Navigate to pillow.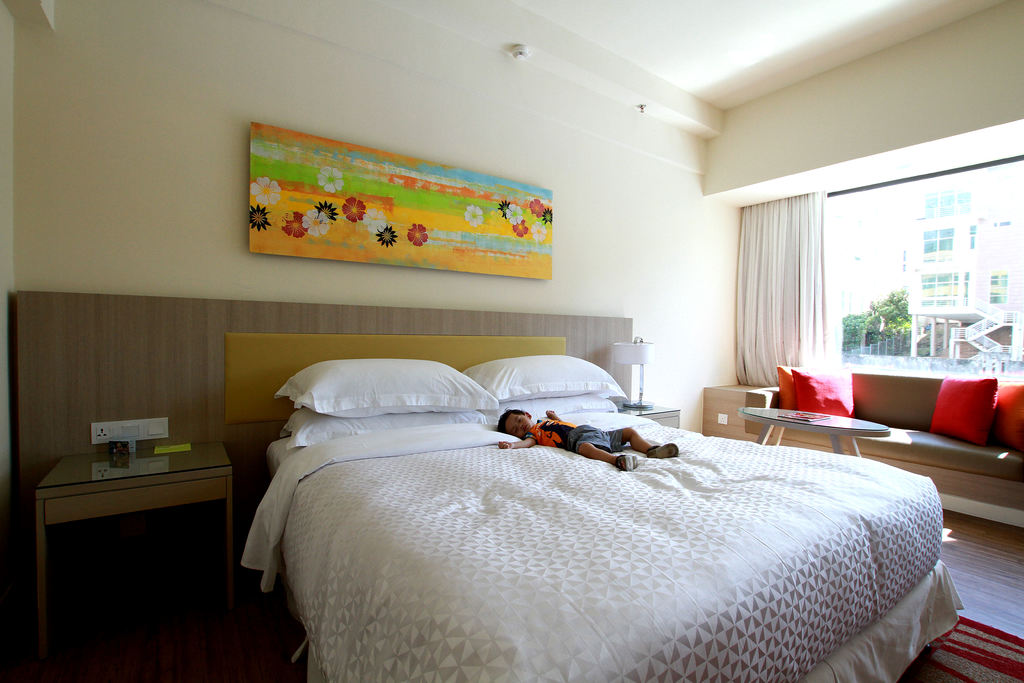
Navigation target: x1=477 y1=389 x2=639 y2=432.
